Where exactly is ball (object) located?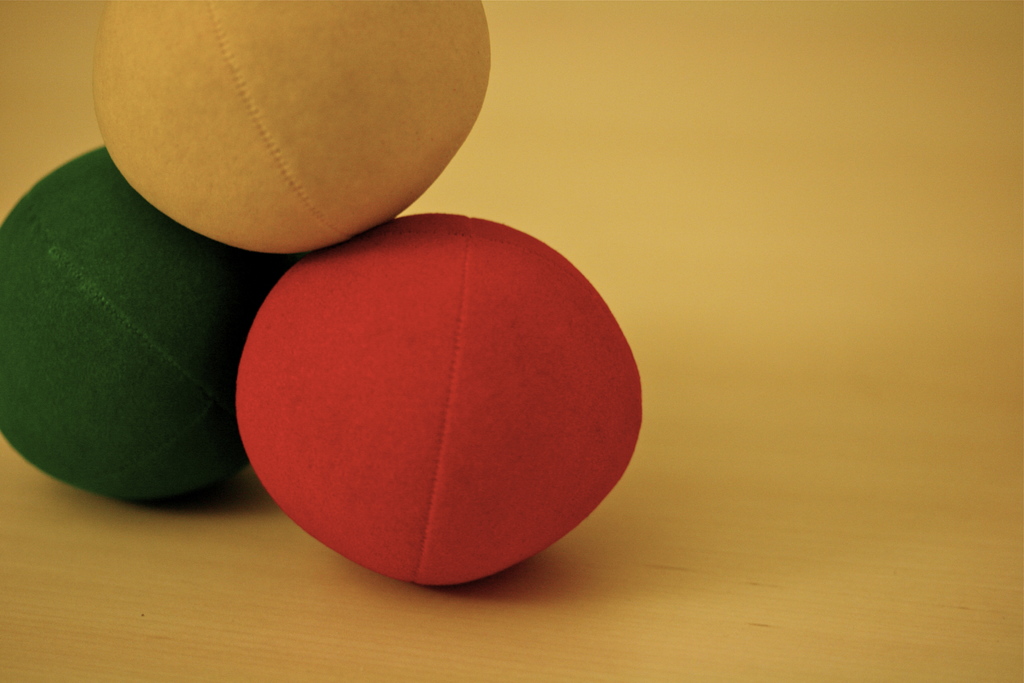
Its bounding box is left=95, top=0, right=491, bottom=255.
